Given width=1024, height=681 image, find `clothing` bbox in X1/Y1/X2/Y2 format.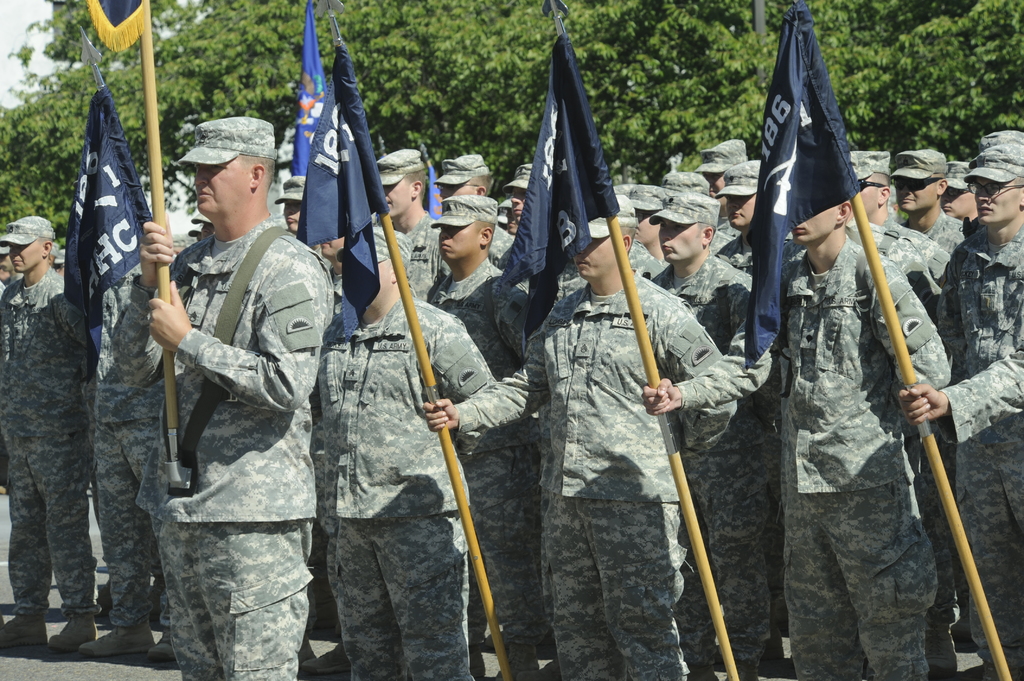
916/206/967/257.
